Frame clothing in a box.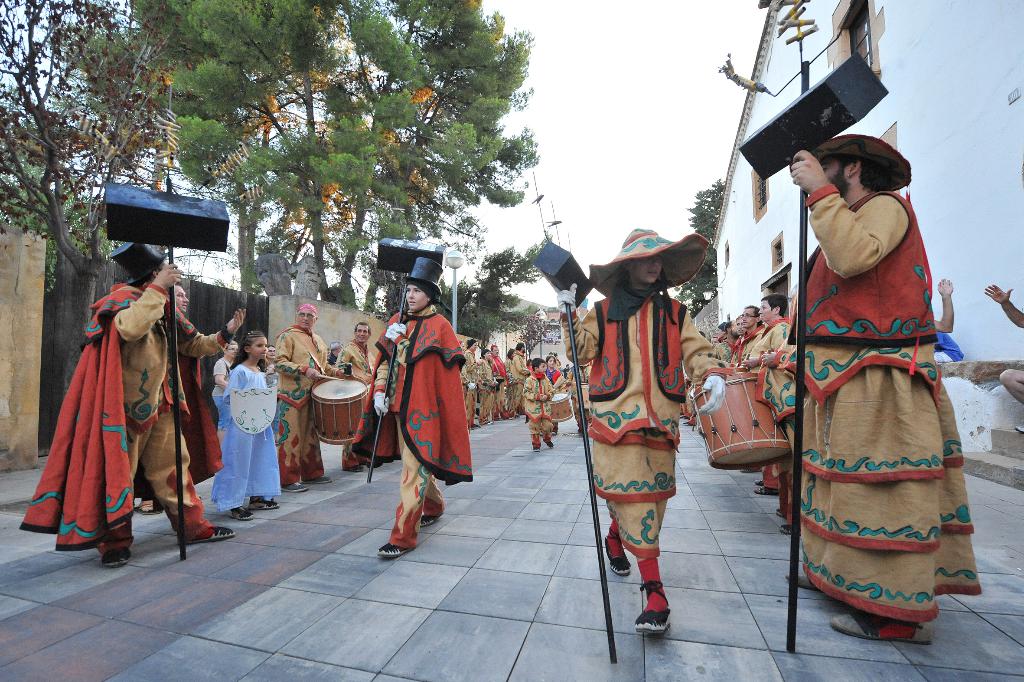
box=[275, 321, 328, 483].
